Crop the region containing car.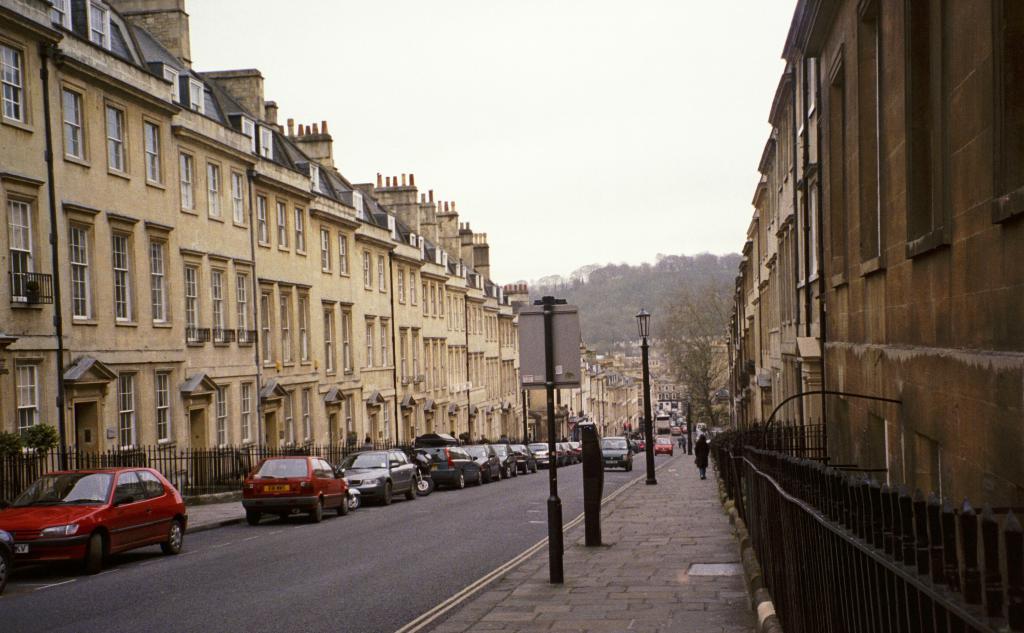
Crop region: bbox=(0, 530, 13, 594).
